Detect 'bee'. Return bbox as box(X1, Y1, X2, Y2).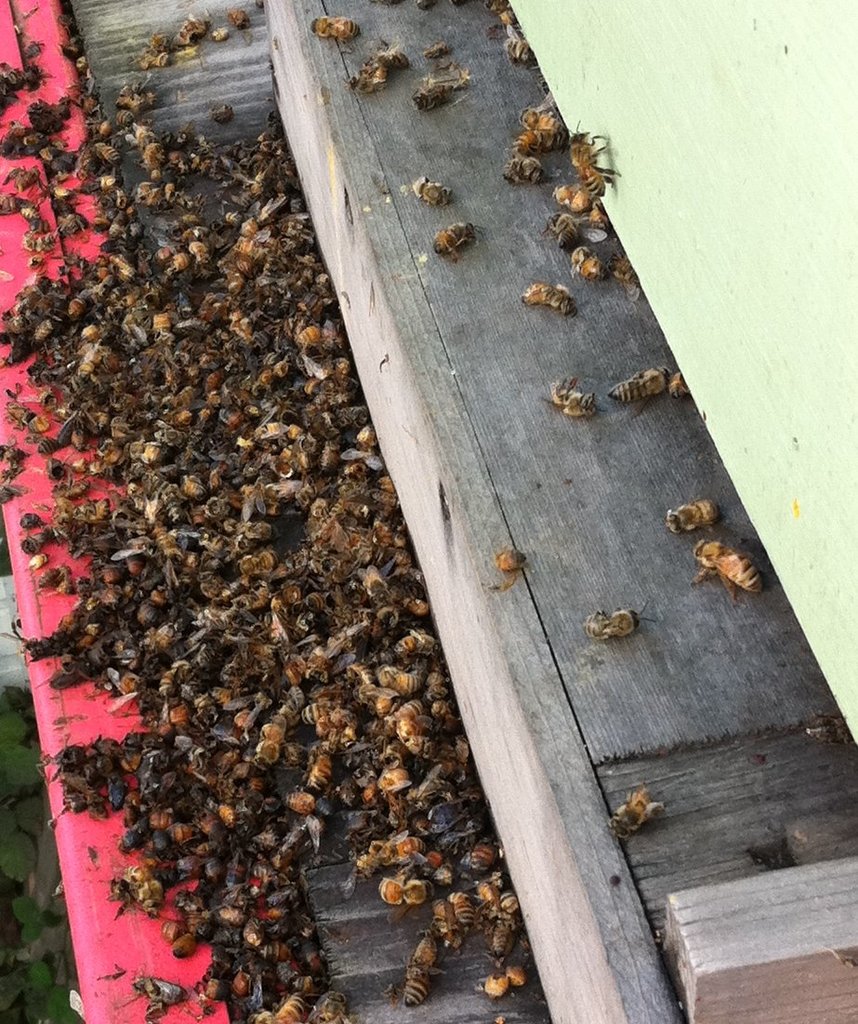
box(496, 553, 530, 589).
